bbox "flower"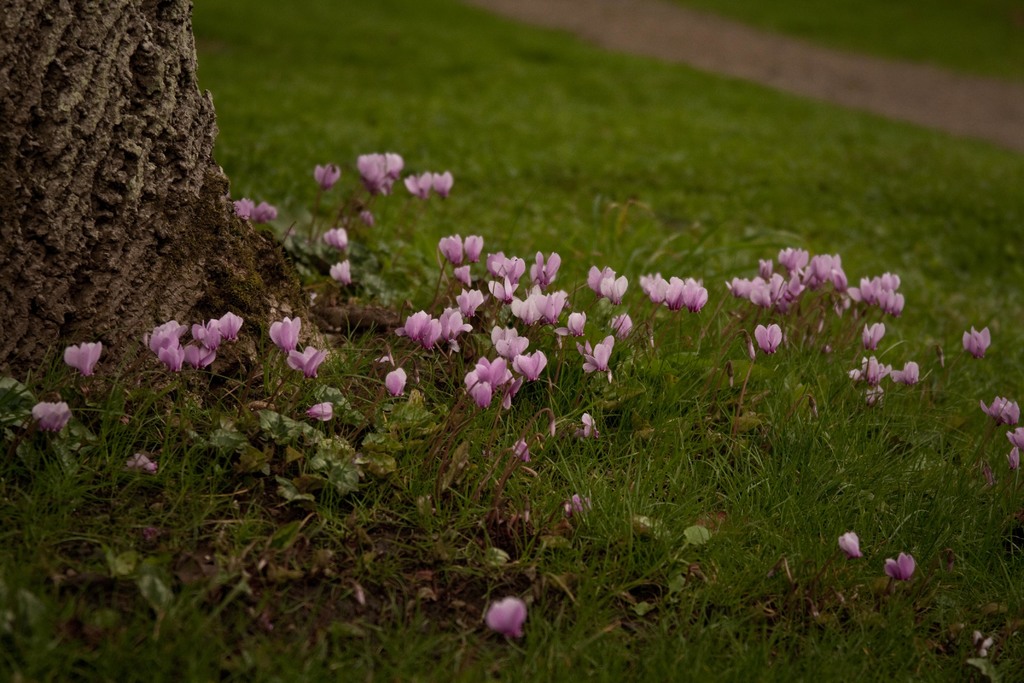
{"left": 264, "top": 317, "right": 303, "bottom": 353}
